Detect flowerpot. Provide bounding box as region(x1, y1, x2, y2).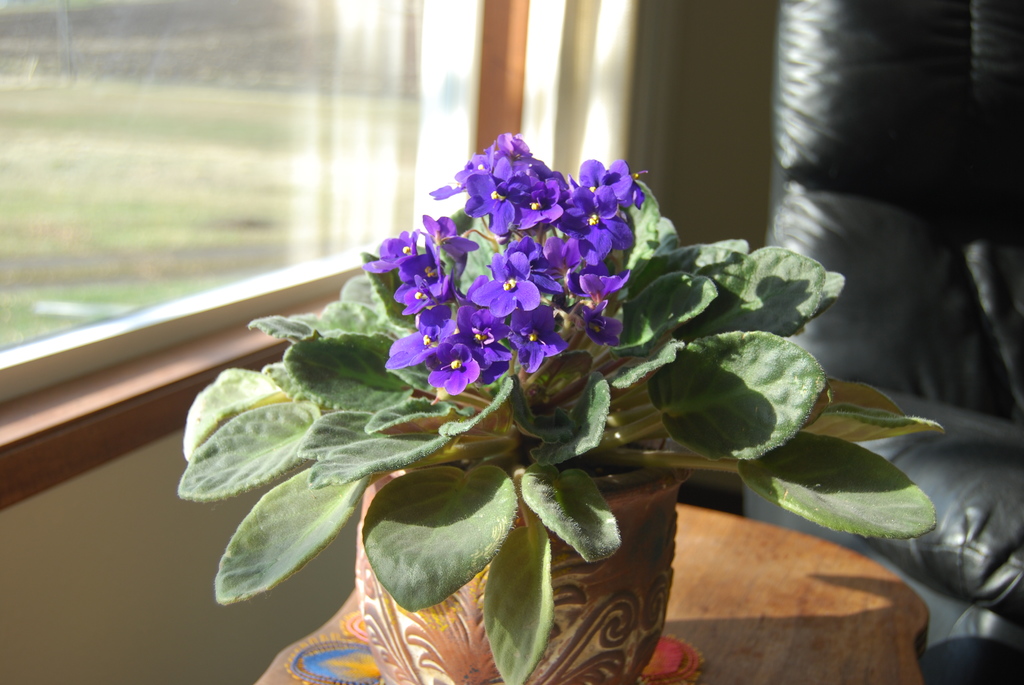
region(355, 390, 703, 683).
